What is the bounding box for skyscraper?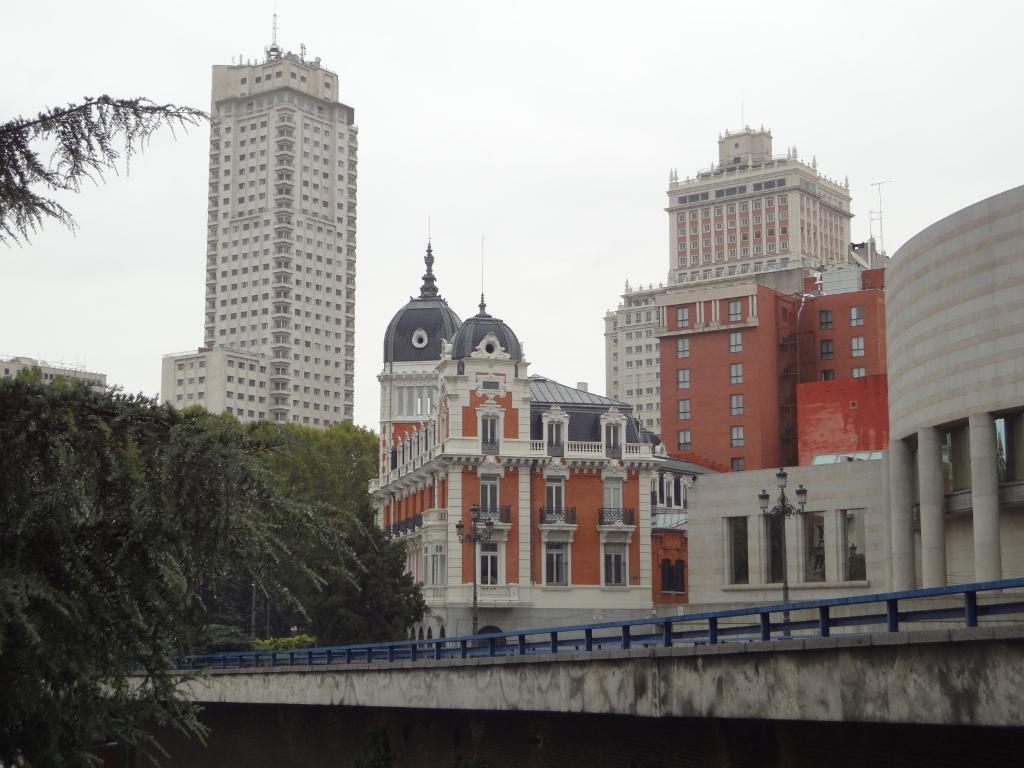
x1=654 y1=120 x2=851 y2=481.
